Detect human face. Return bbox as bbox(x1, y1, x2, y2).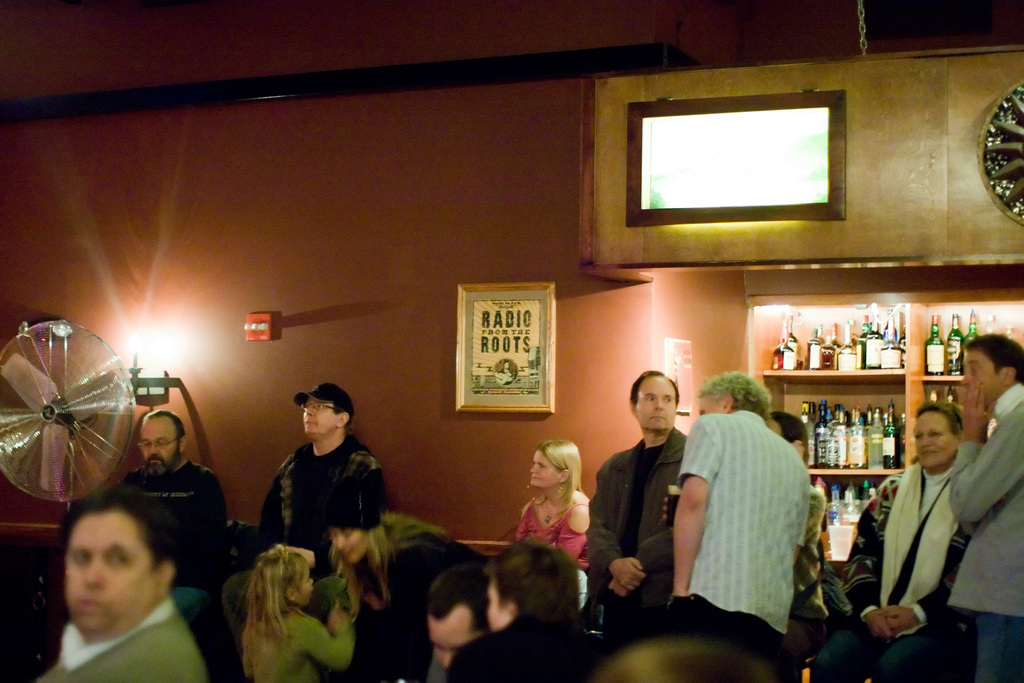
bbox(960, 352, 1004, 406).
